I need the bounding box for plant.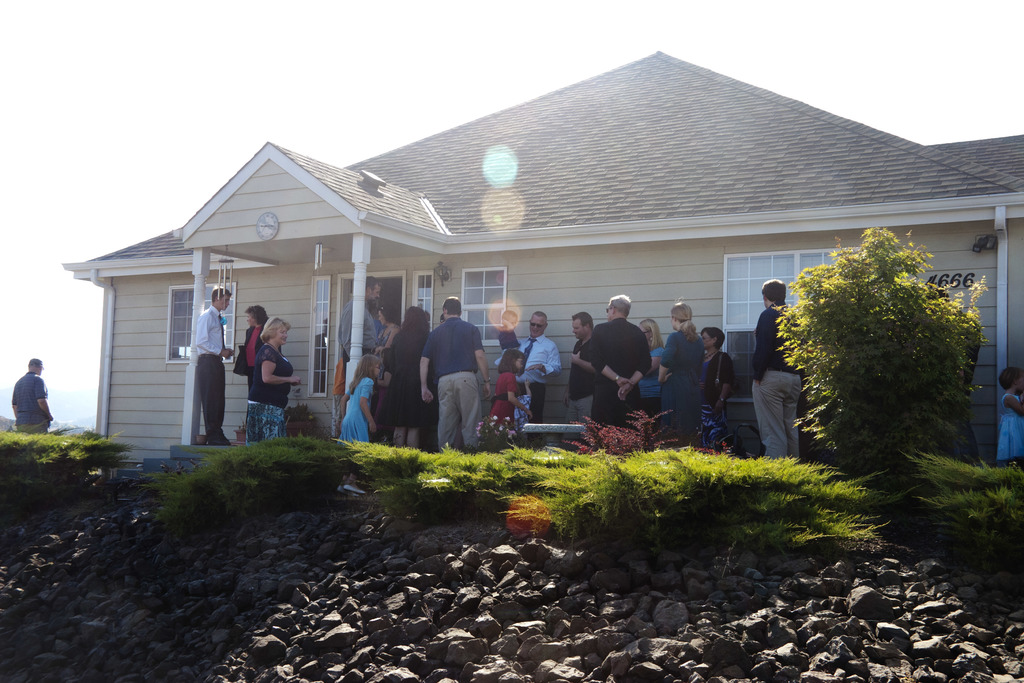
Here it is: [left=765, top=200, right=999, bottom=516].
